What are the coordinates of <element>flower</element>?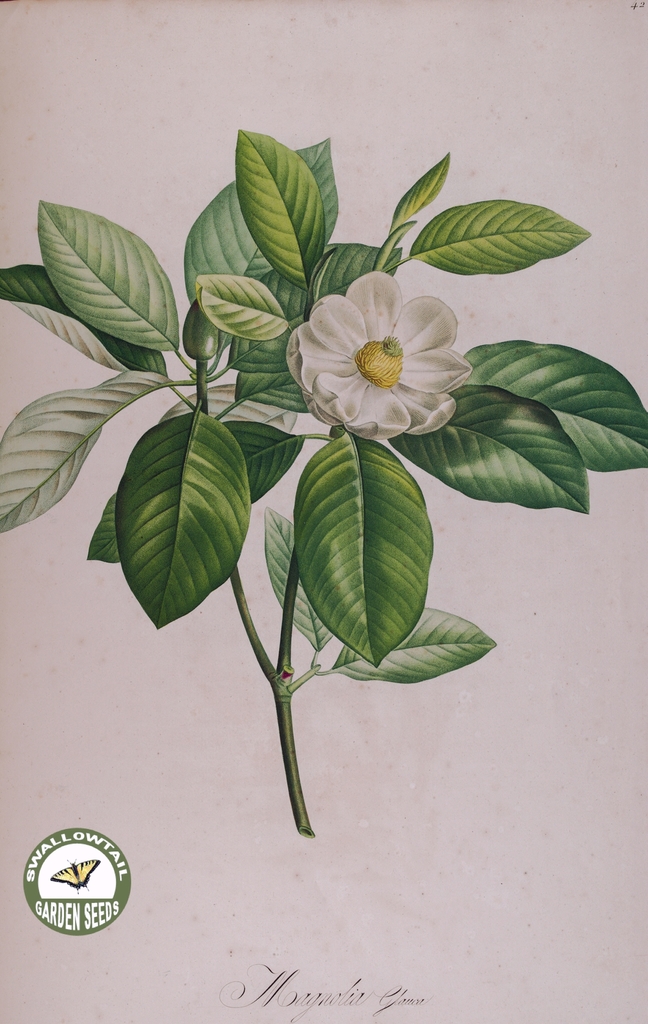
{"left": 178, "top": 298, "right": 217, "bottom": 364}.
